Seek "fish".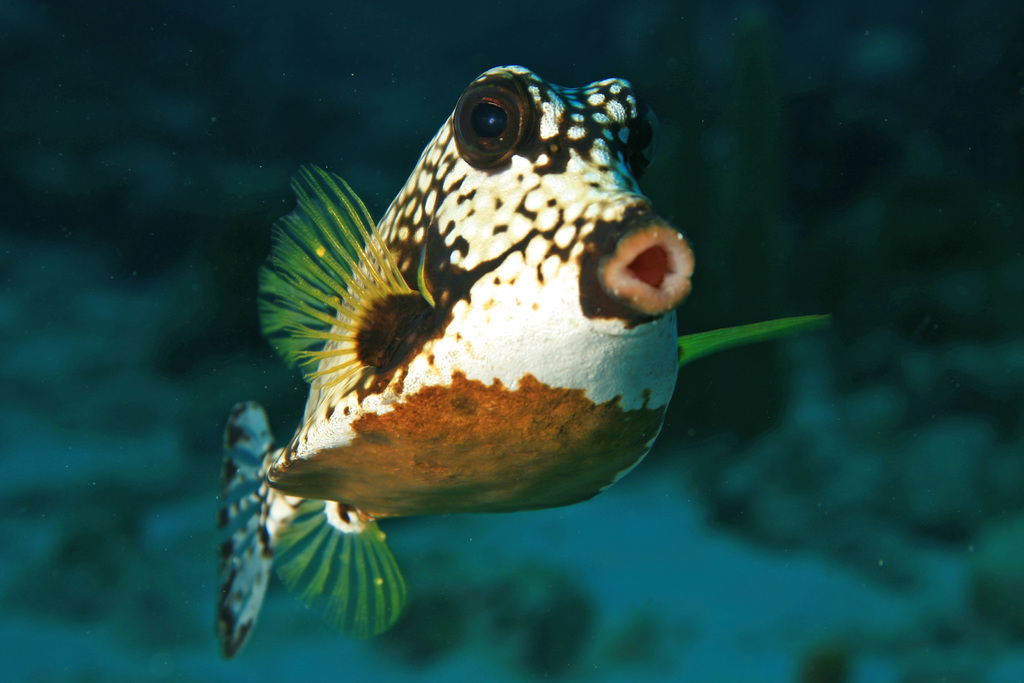
bbox=[219, 63, 828, 668].
